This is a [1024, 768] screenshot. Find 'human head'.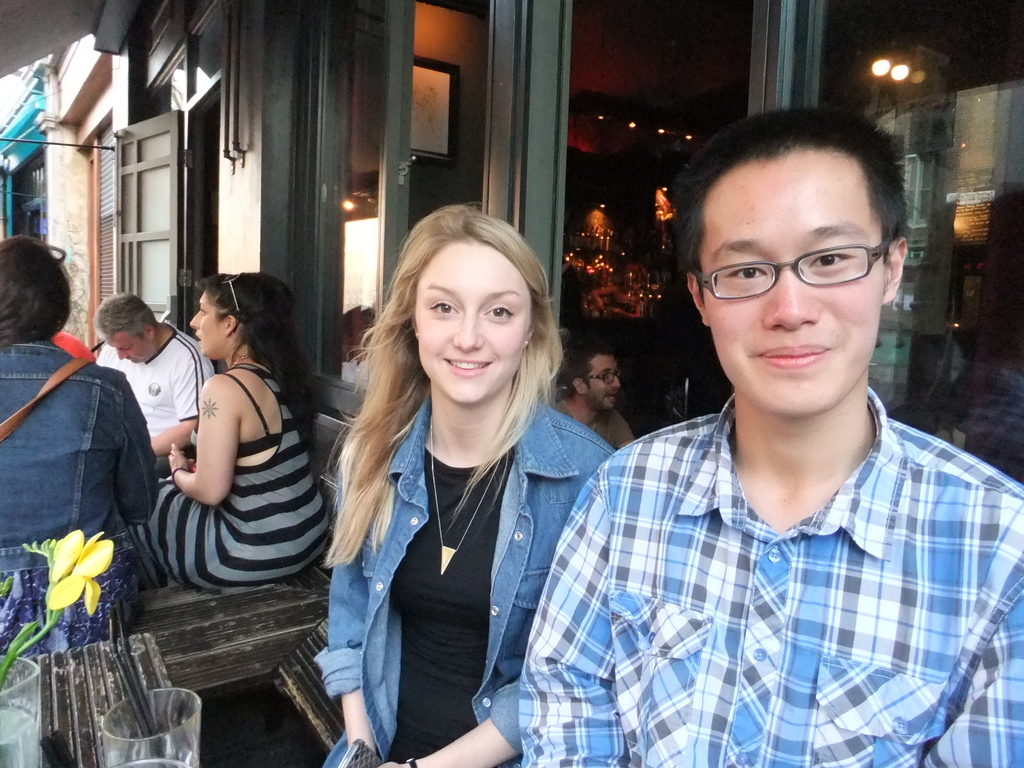
Bounding box: rect(672, 110, 920, 410).
